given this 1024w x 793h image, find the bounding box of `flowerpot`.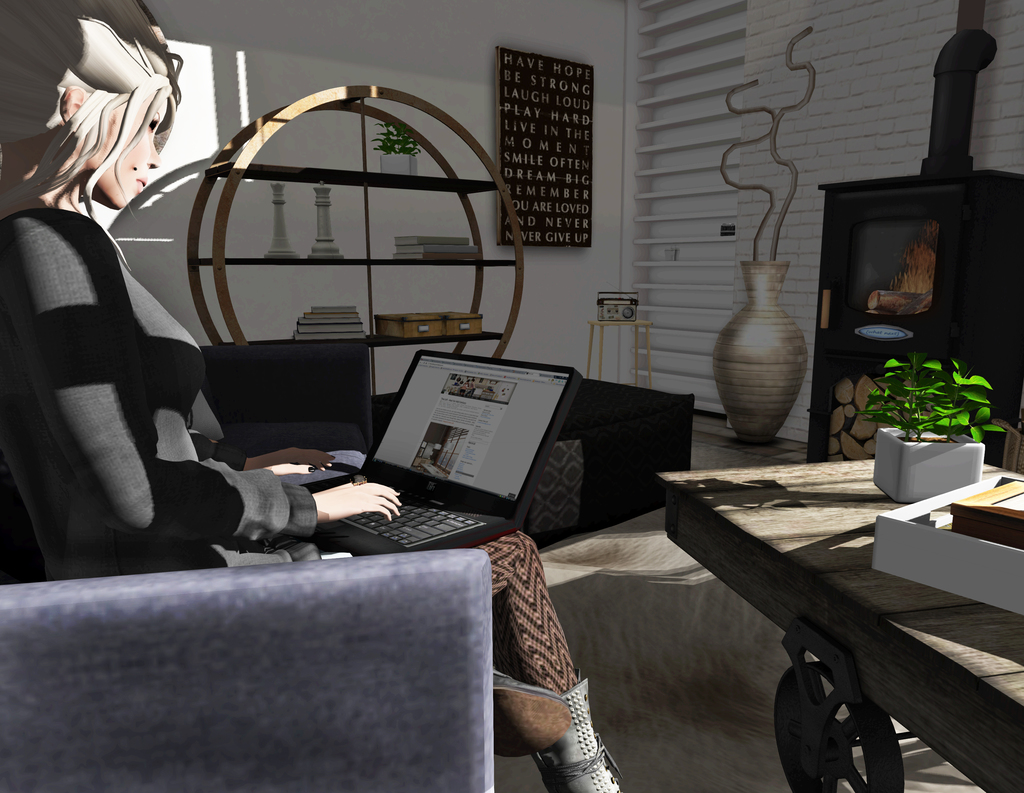
left=873, top=425, right=993, bottom=504.
